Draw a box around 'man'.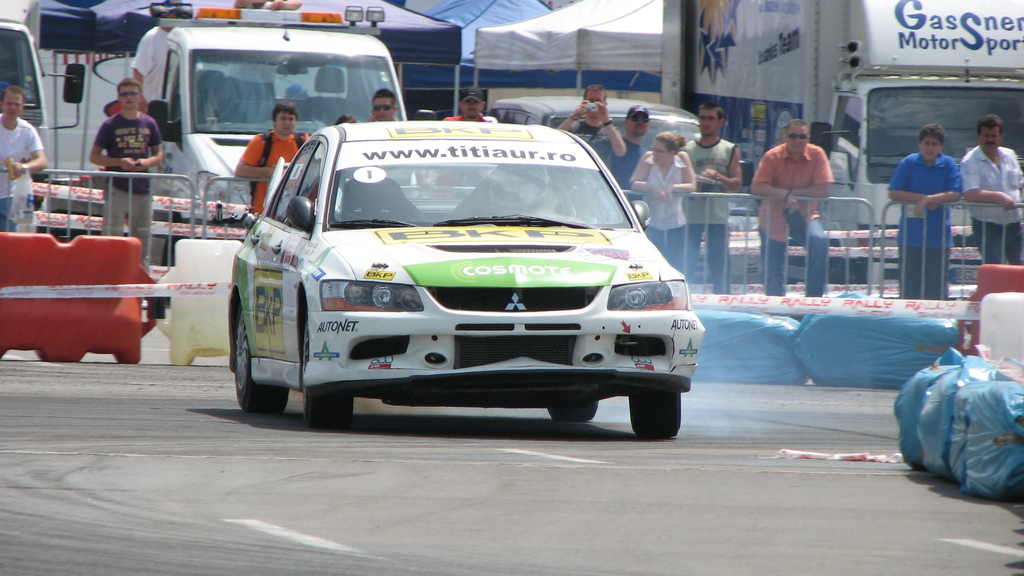
crop(742, 115, 832, 296).
